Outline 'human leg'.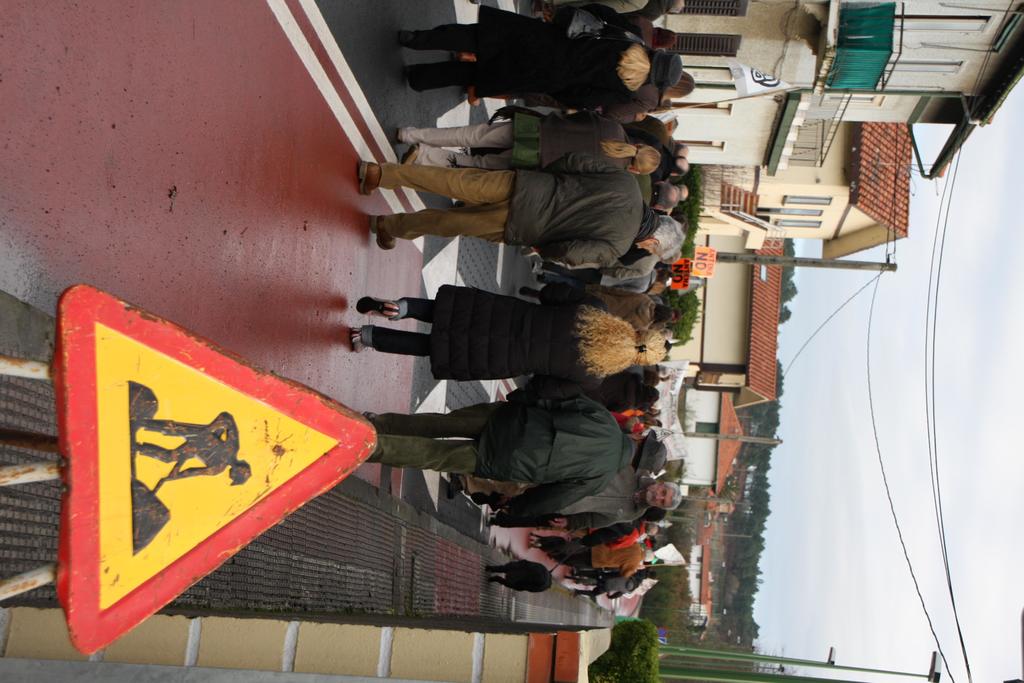
Outline: [x1=367, y1=402, x2=495, y2=434].
